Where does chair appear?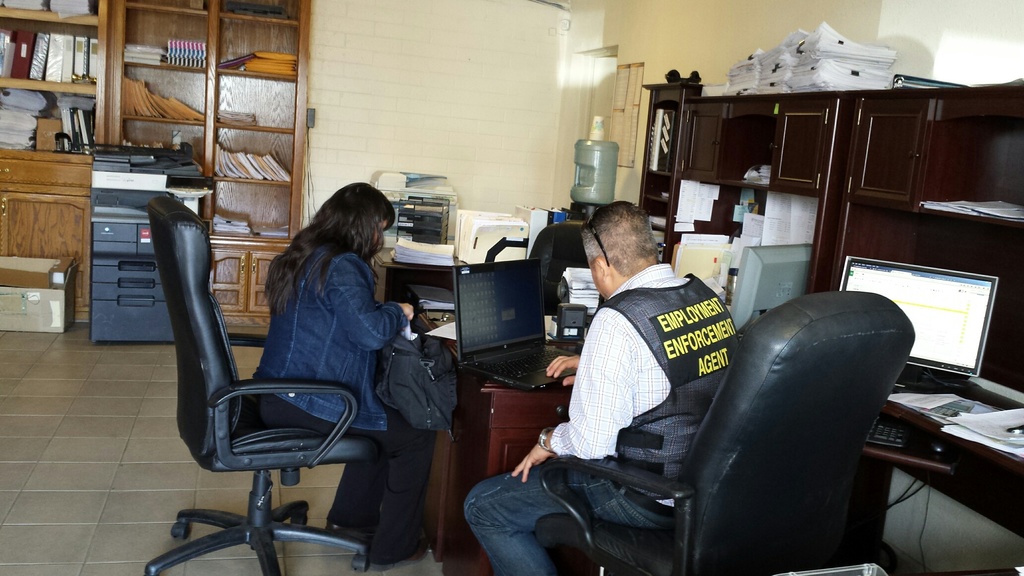
Appears at [143, 189, 388, 575].
